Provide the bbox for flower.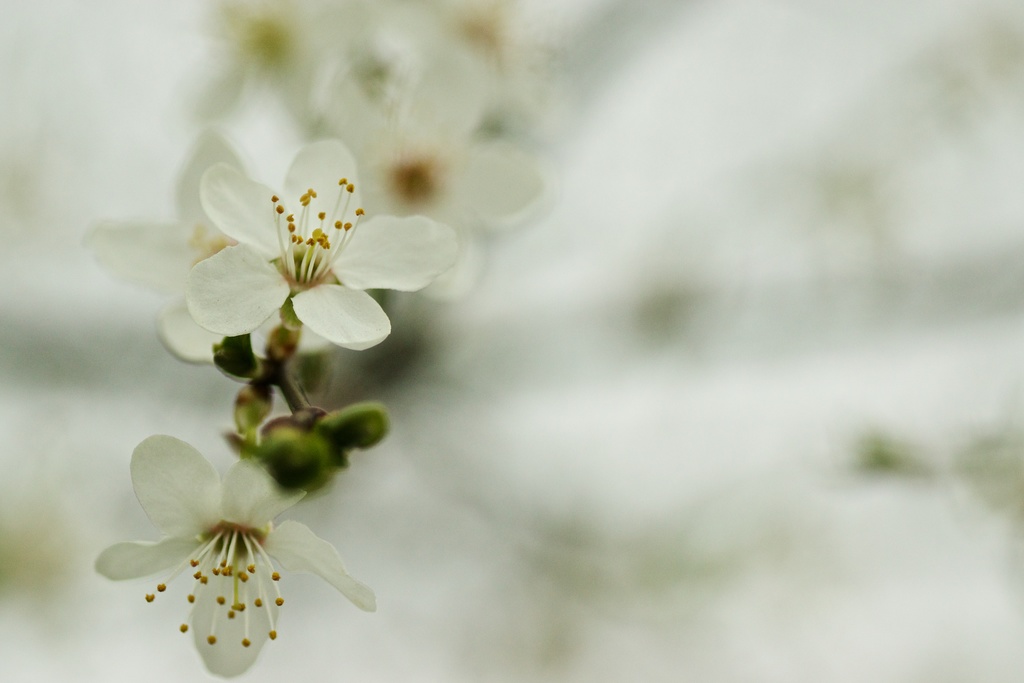
[left=340, top=48, right=558, bottom=256].
